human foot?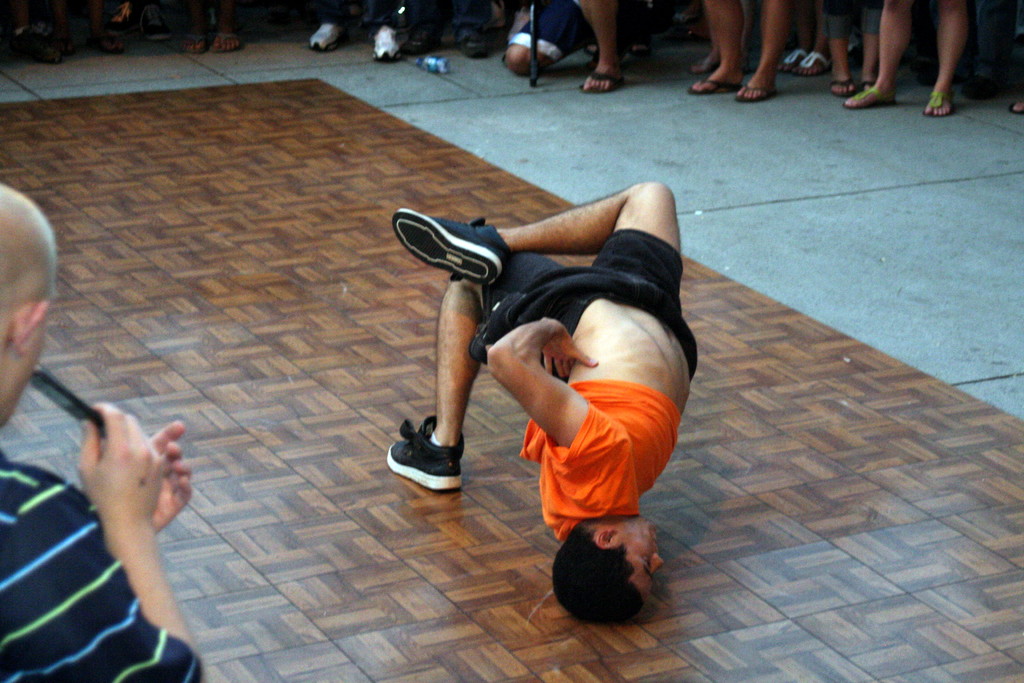
Rect(735, 69, 773, 98)
